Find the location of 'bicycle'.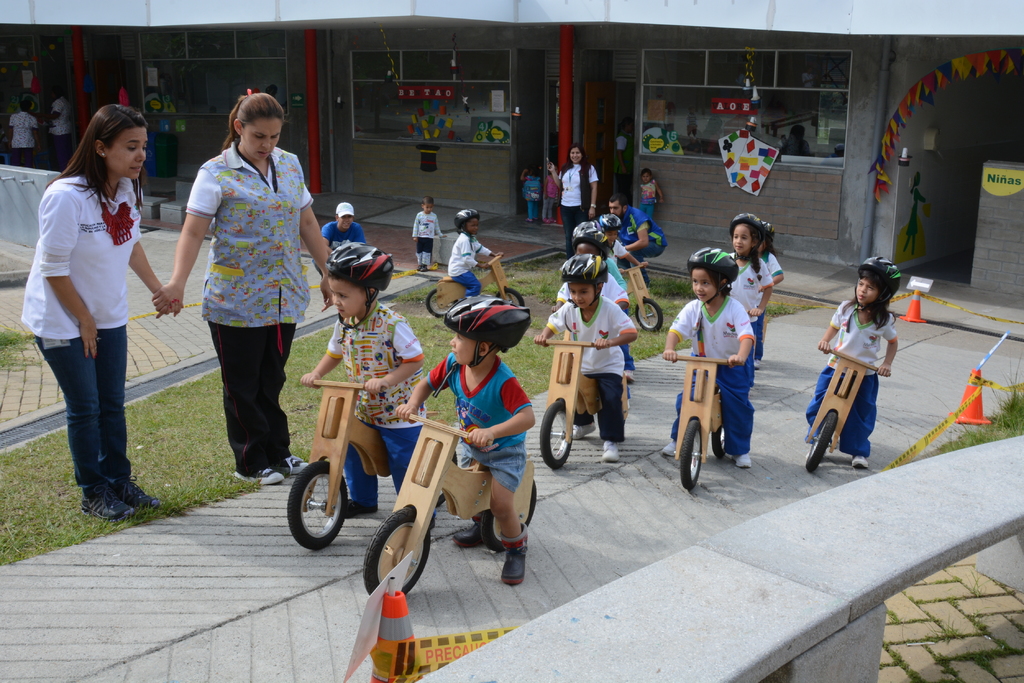
Location: (x1=538, y1=333, x2=634, y2=472).
